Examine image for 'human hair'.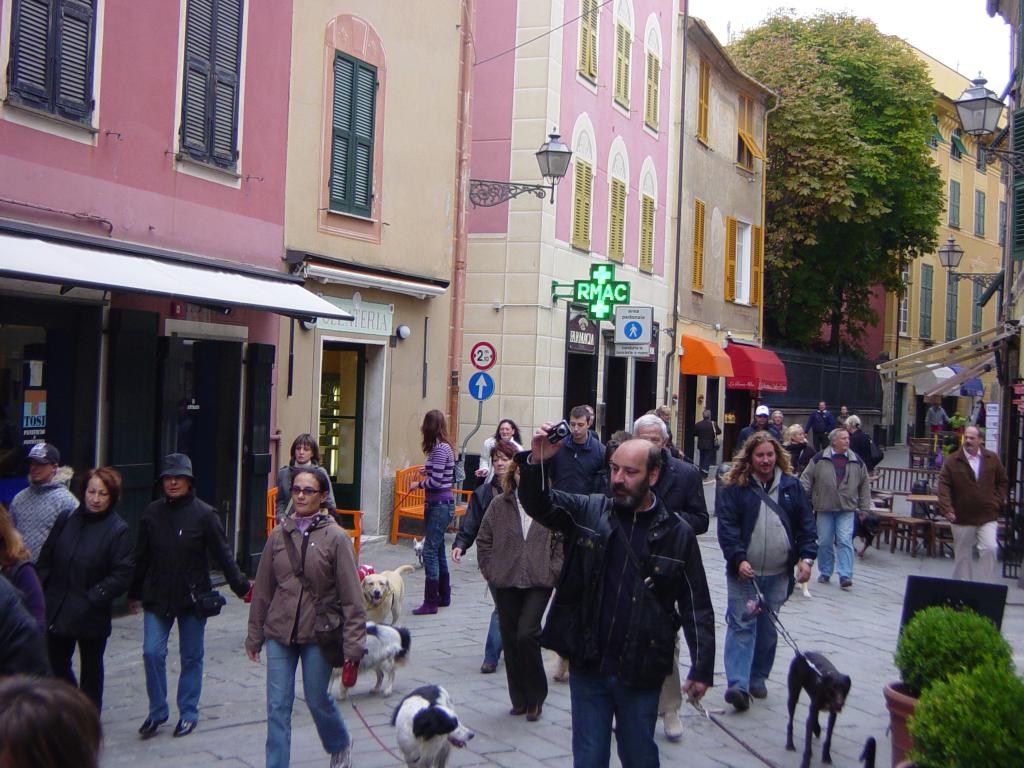
Examination result: (x1=488, y1=436, x2=518, y2=454).
